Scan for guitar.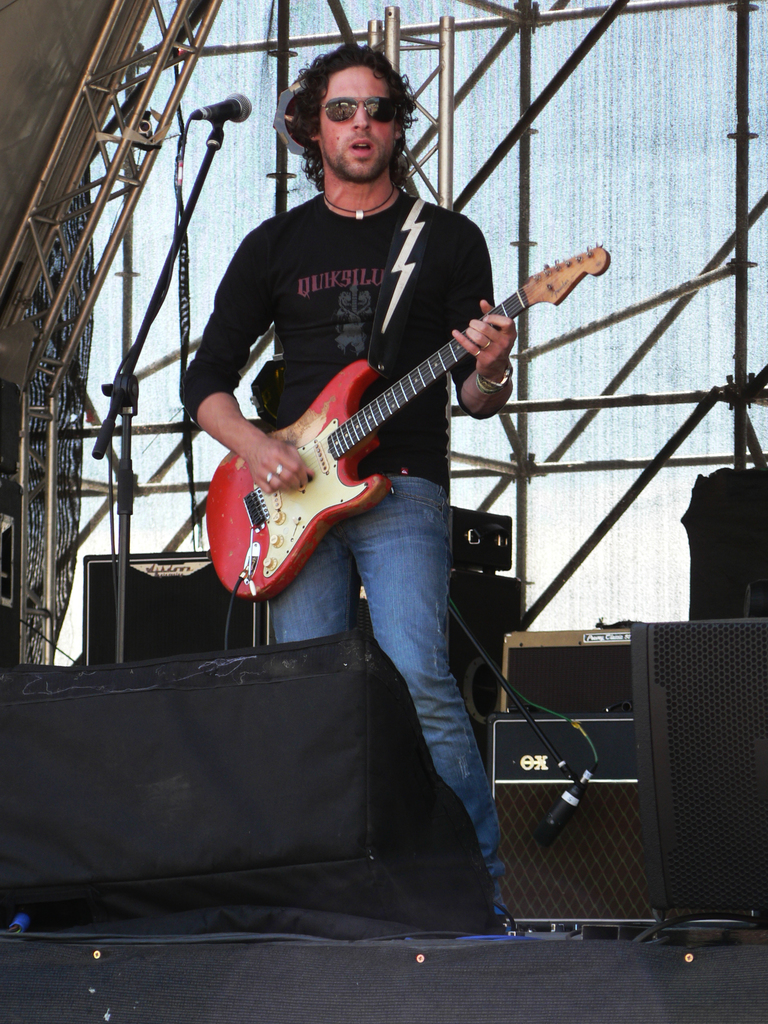
Scan result: select_region(208, 236, 611, 608).
